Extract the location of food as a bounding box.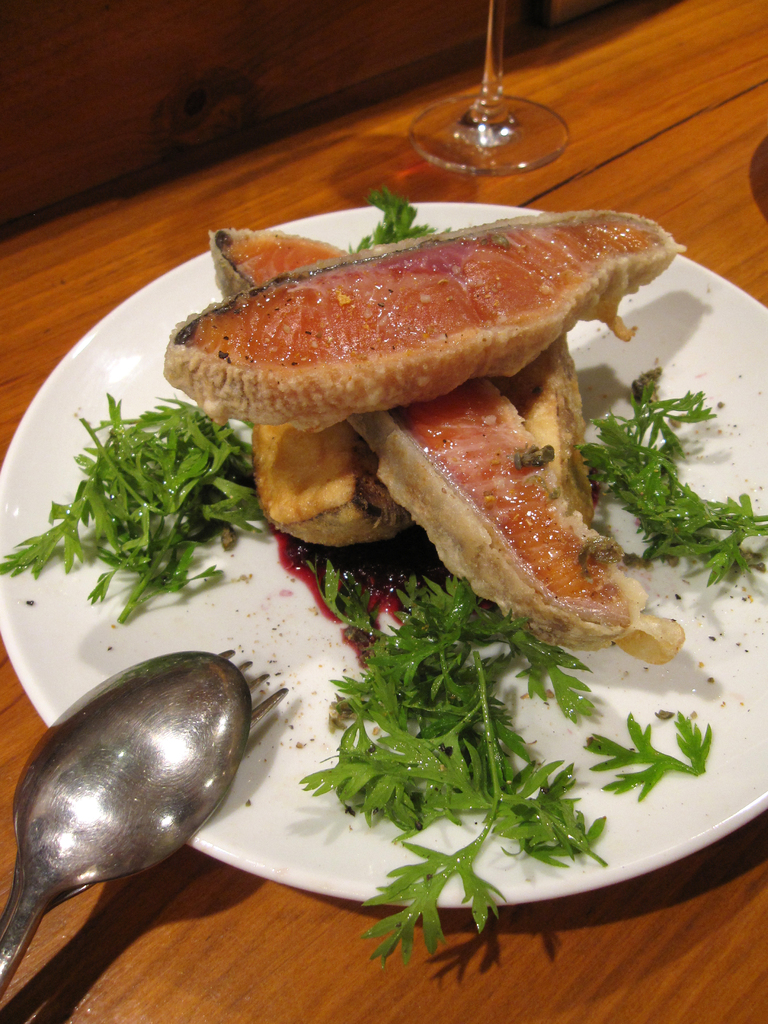
0:392:268:628.
